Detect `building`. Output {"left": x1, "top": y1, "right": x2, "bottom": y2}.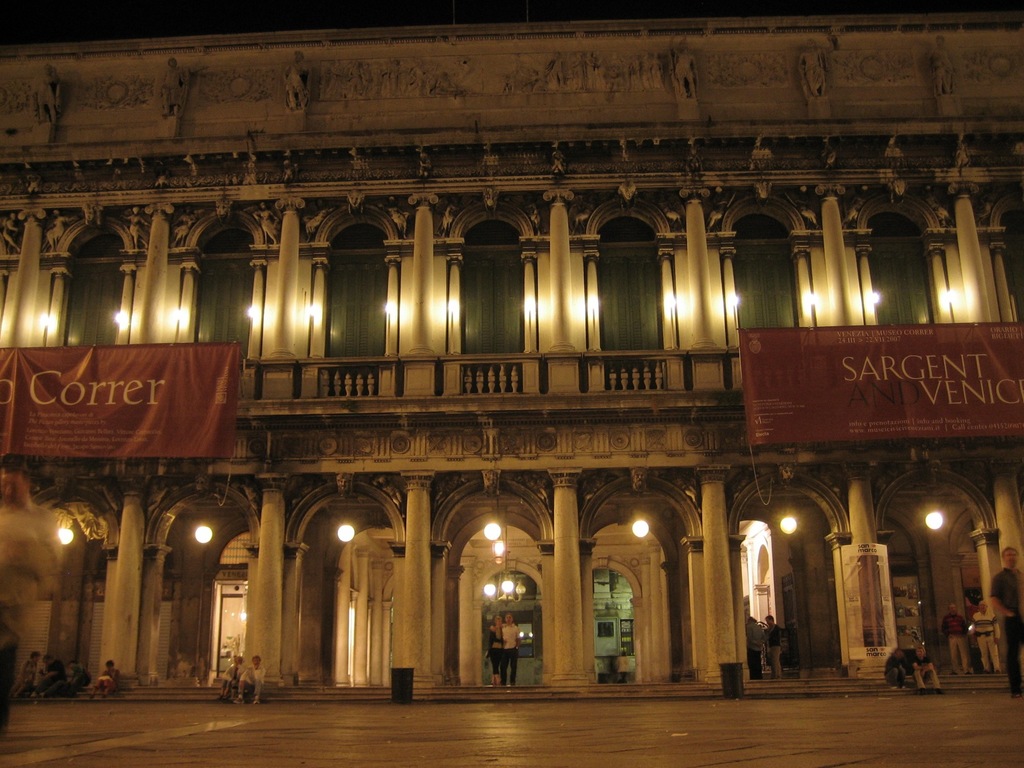
{"left": 2, "top": 12, "right": 1023, "bottom": 699}.
